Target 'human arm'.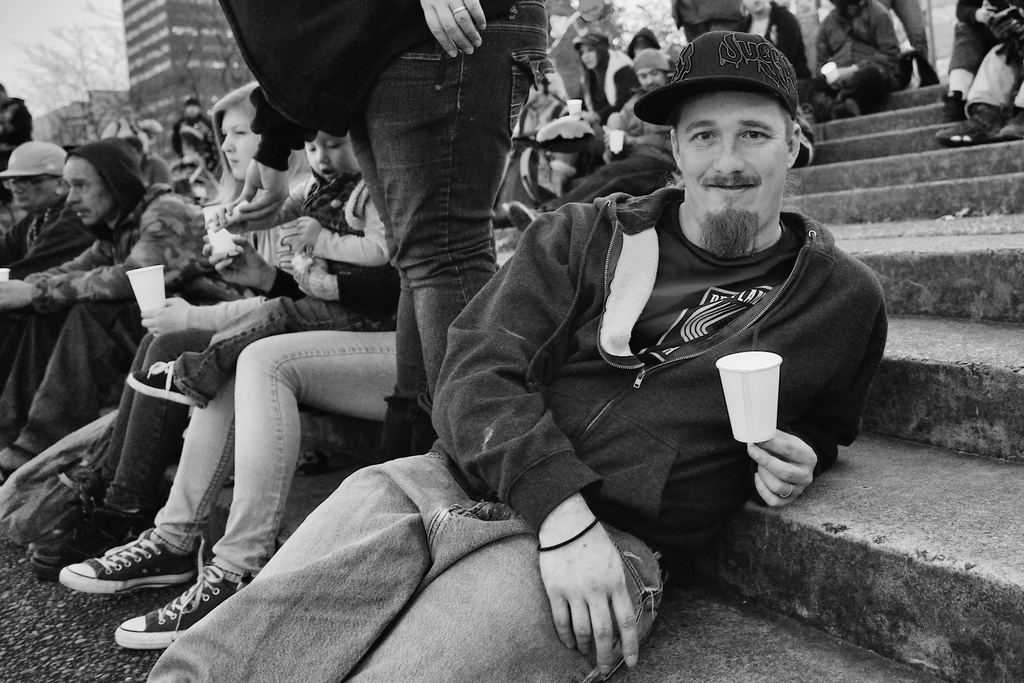
Target region: Rect(19, 238, 122, 283).
